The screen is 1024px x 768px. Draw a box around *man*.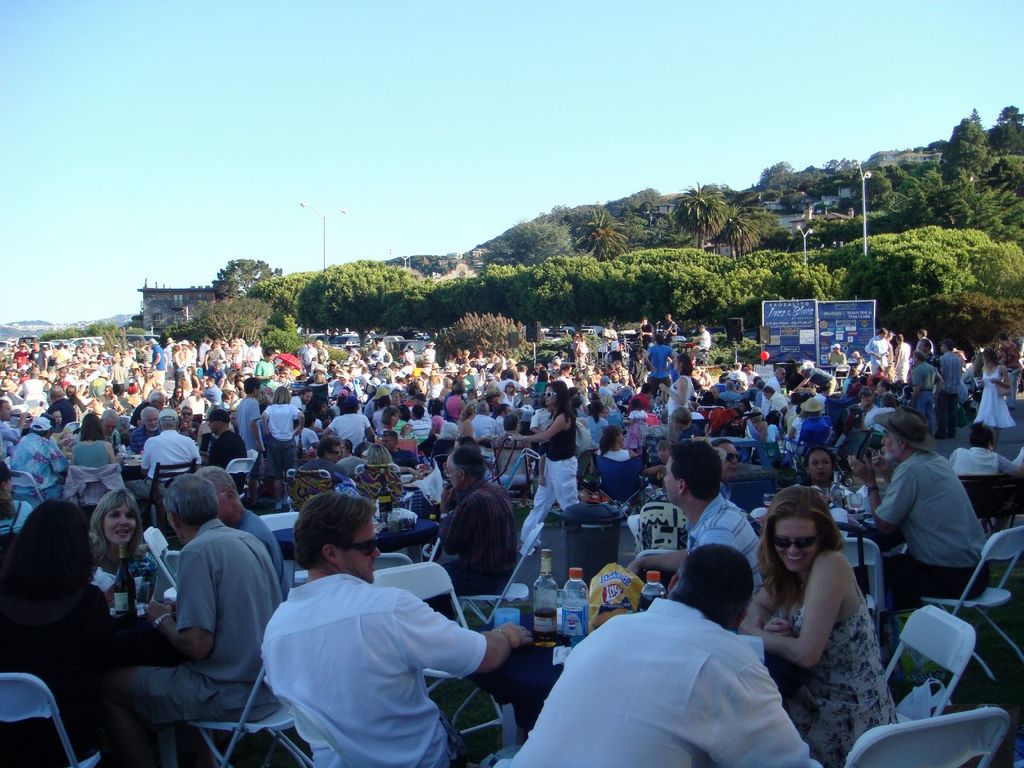
{"left": 7, "top": 413, "right": 69, "bottom": 503}.
